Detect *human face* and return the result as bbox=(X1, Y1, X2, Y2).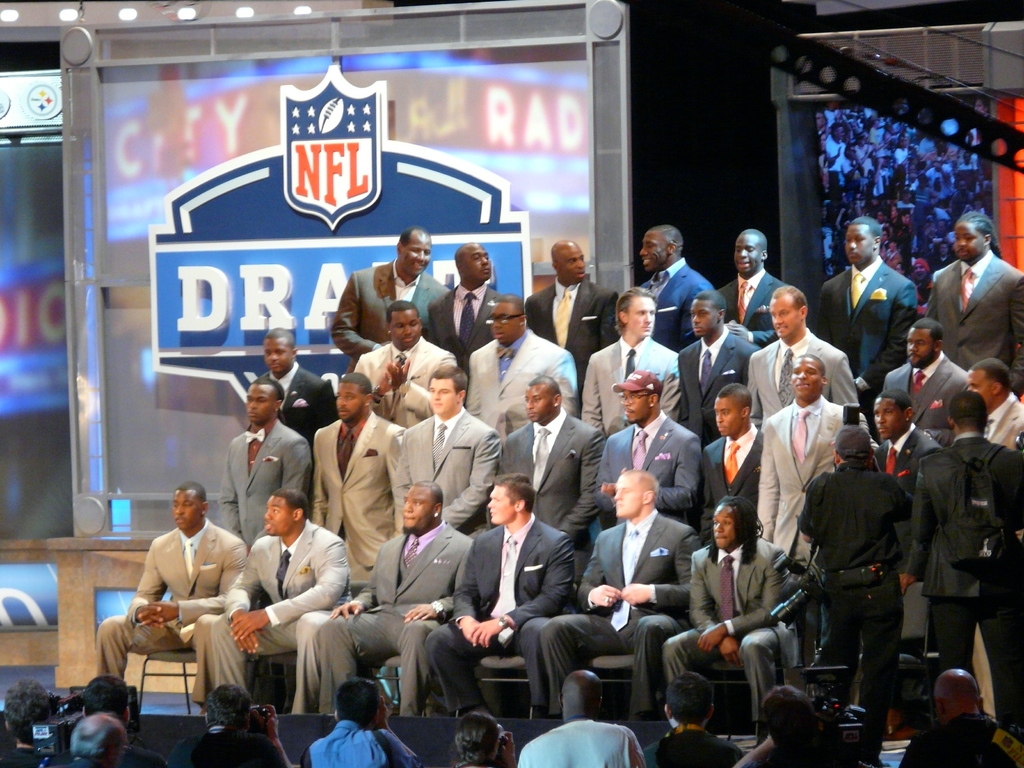
bbox=(175, 490, 204, 534).
